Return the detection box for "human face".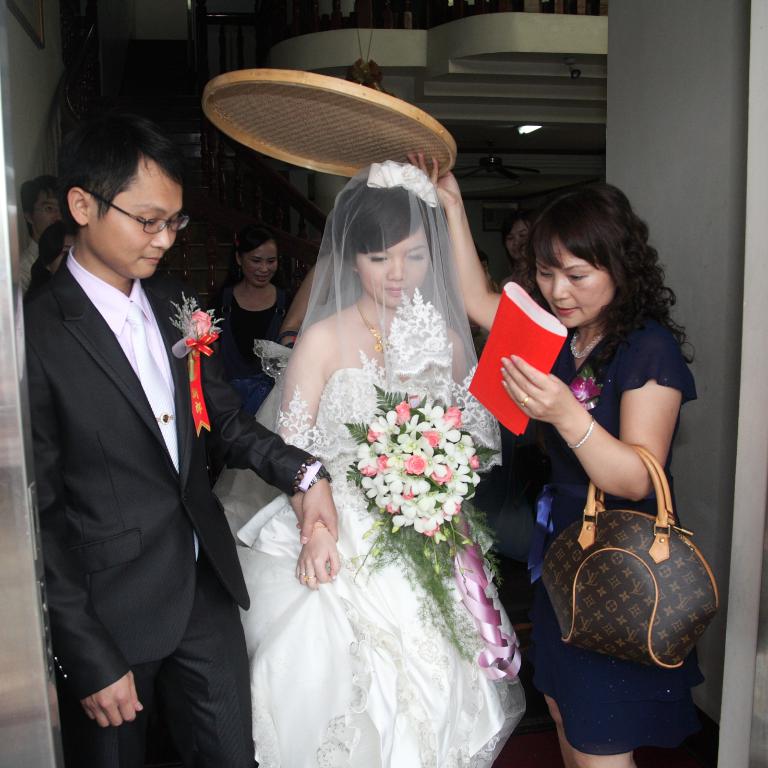
rect(87, 156, 184, 284).
